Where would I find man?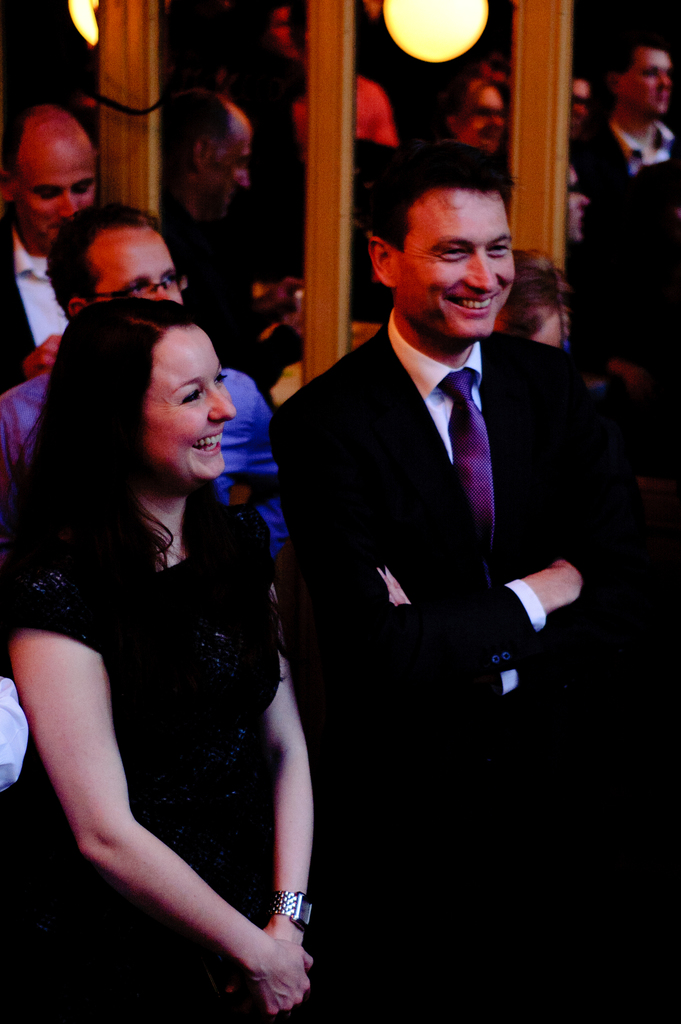
At <bbox>569, 32, 680, 209</bbox>.
